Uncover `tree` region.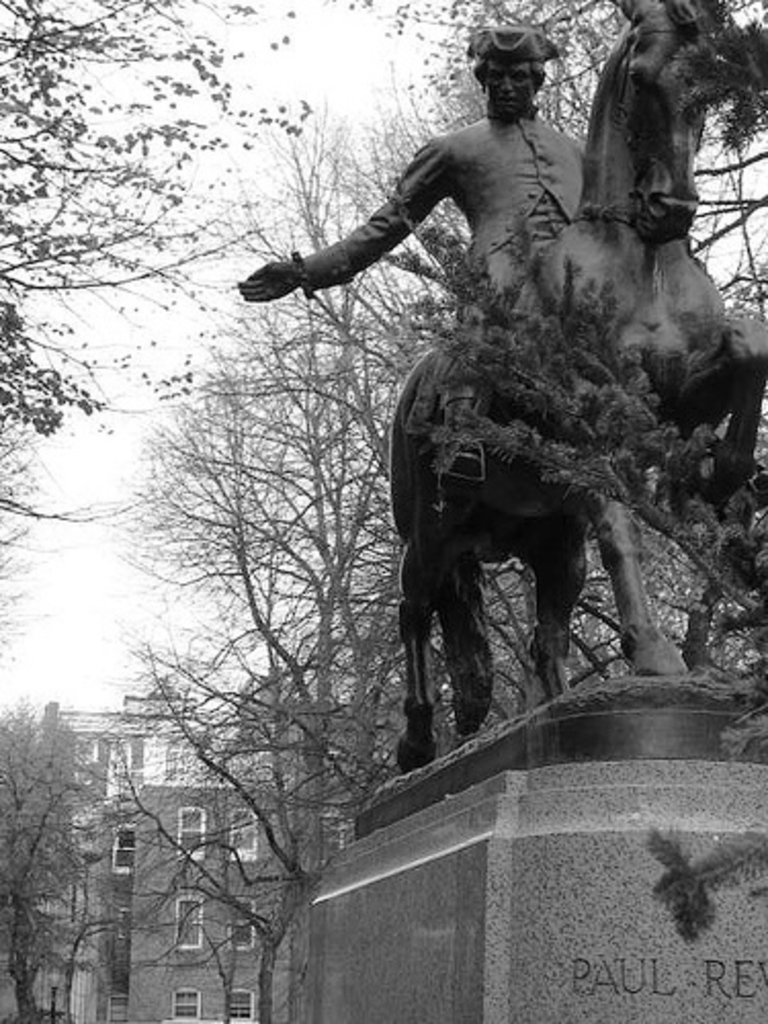
Uncovered: crop(0, 0, 313, 666).
